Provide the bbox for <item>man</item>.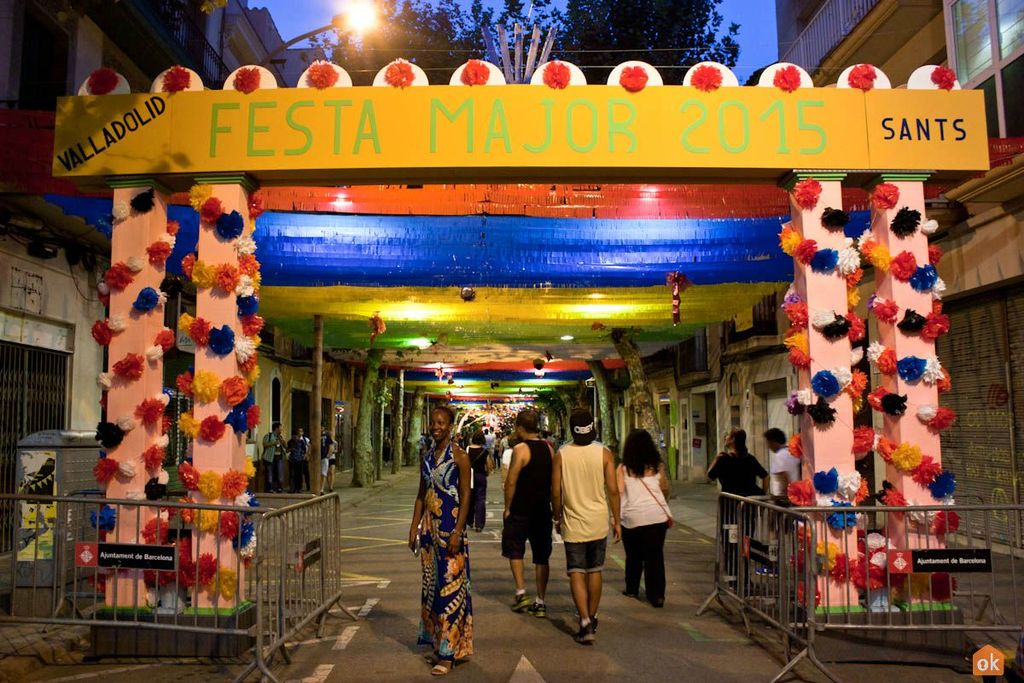
[left=752, top=423, right=801, bottom=580].
